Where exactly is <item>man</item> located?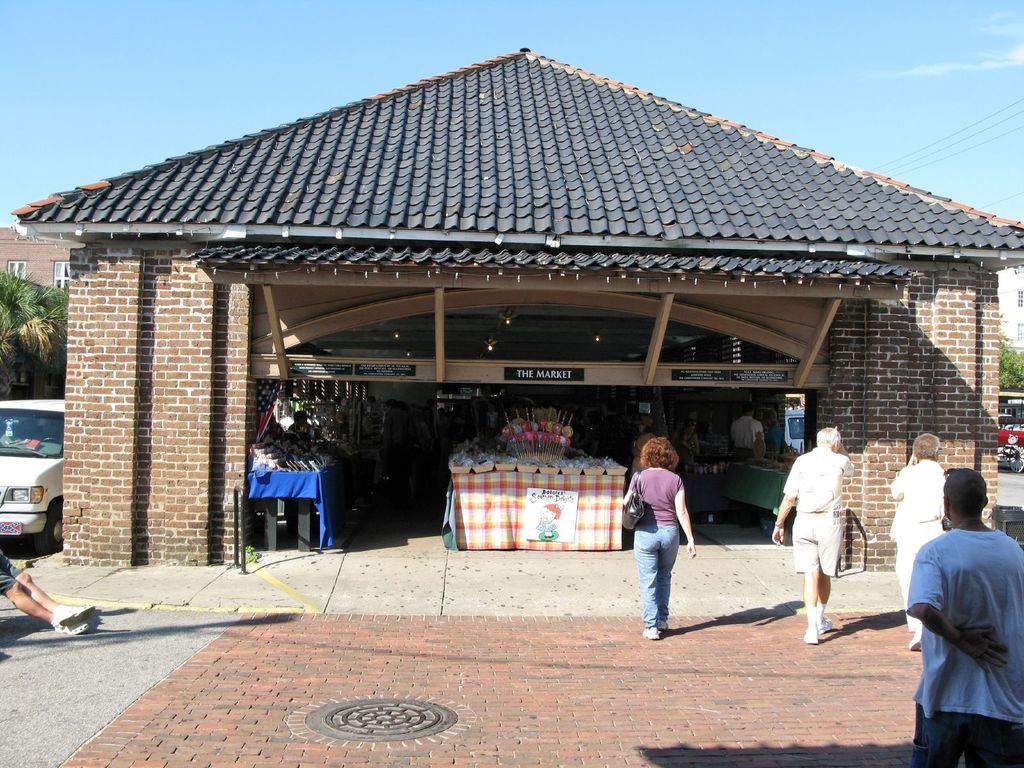
Its bounding box is box(890, 431, 949, 656).
